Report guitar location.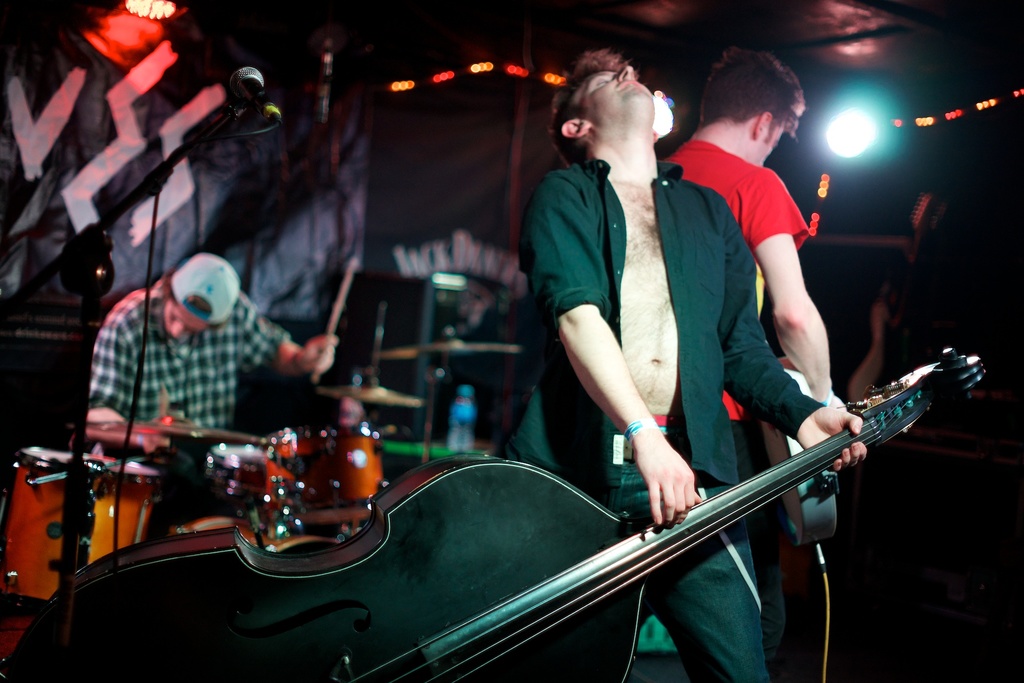
Report: <box>749,351,838,547</box>.
